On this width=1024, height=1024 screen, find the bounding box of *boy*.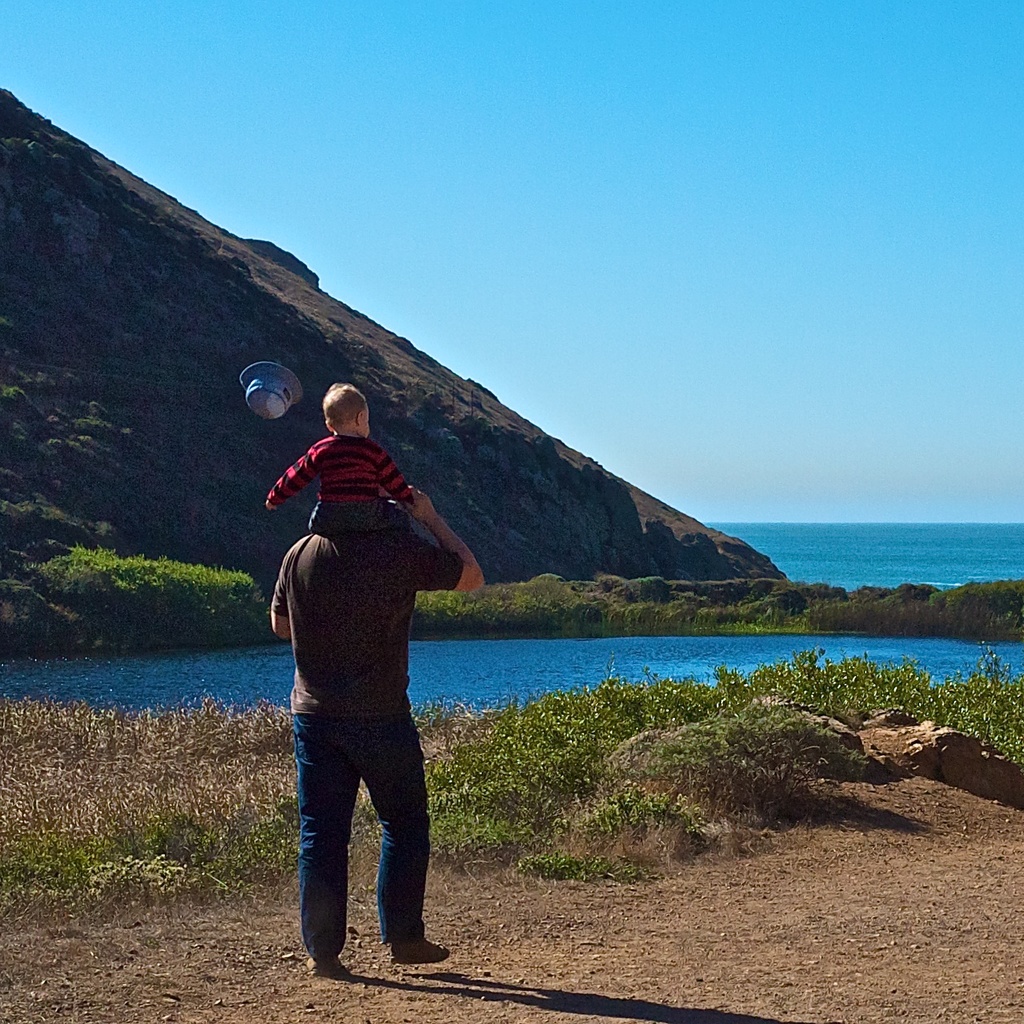
Bounding box: (x1=264, y1=381, x2=415, y2=533).
